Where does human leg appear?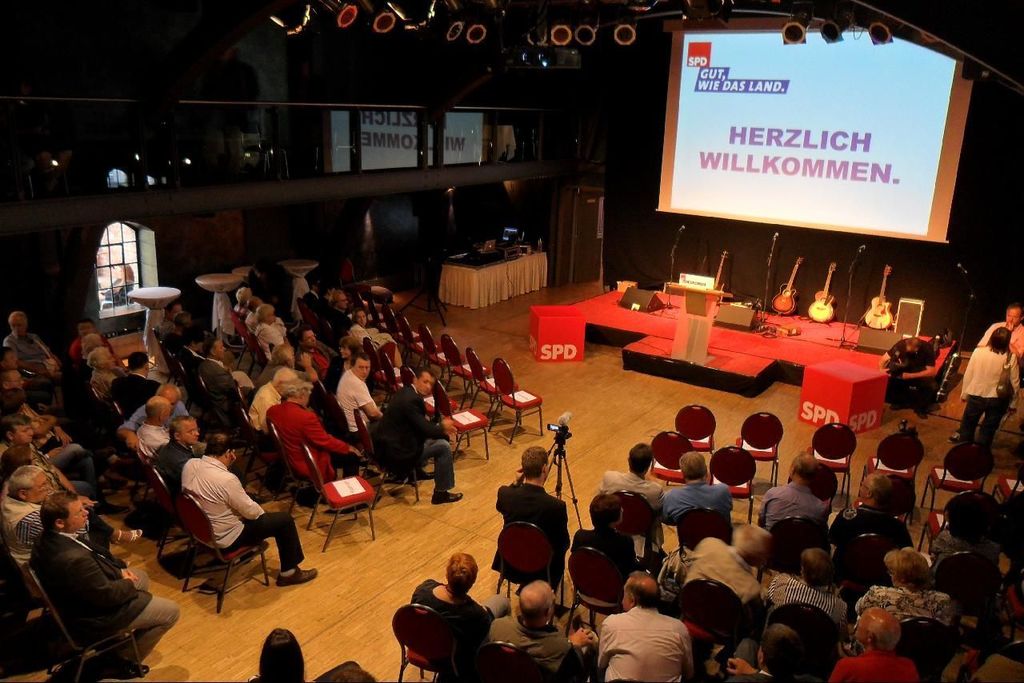
Appears at {"left": 107, "top": 594, "right": 179, "bottom": 675}.
